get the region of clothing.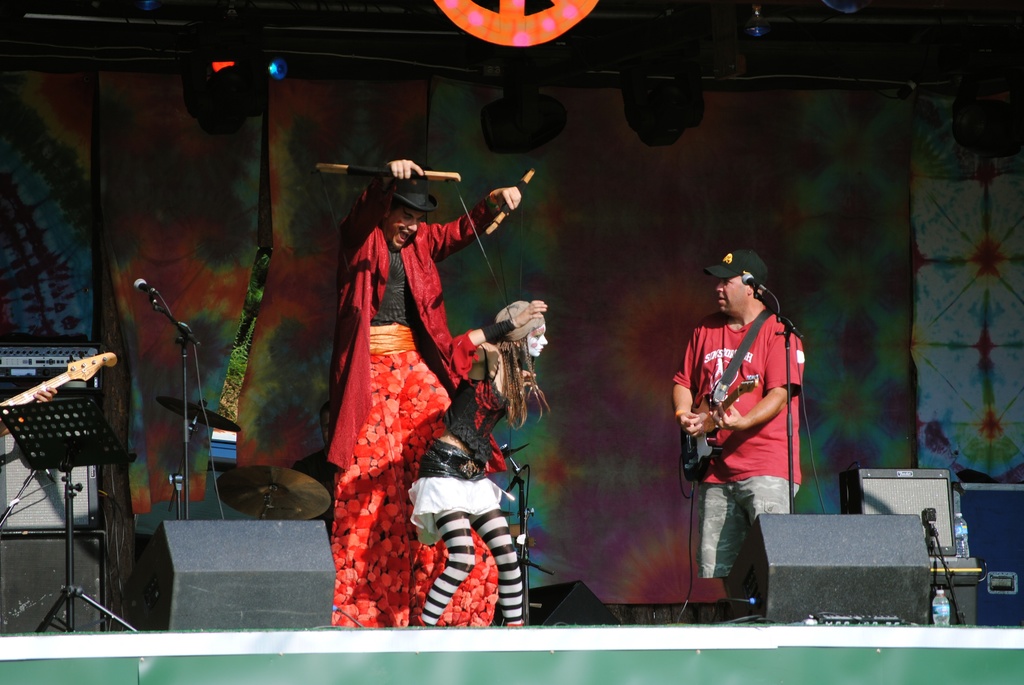
box=[409, 327, 524, 631].
